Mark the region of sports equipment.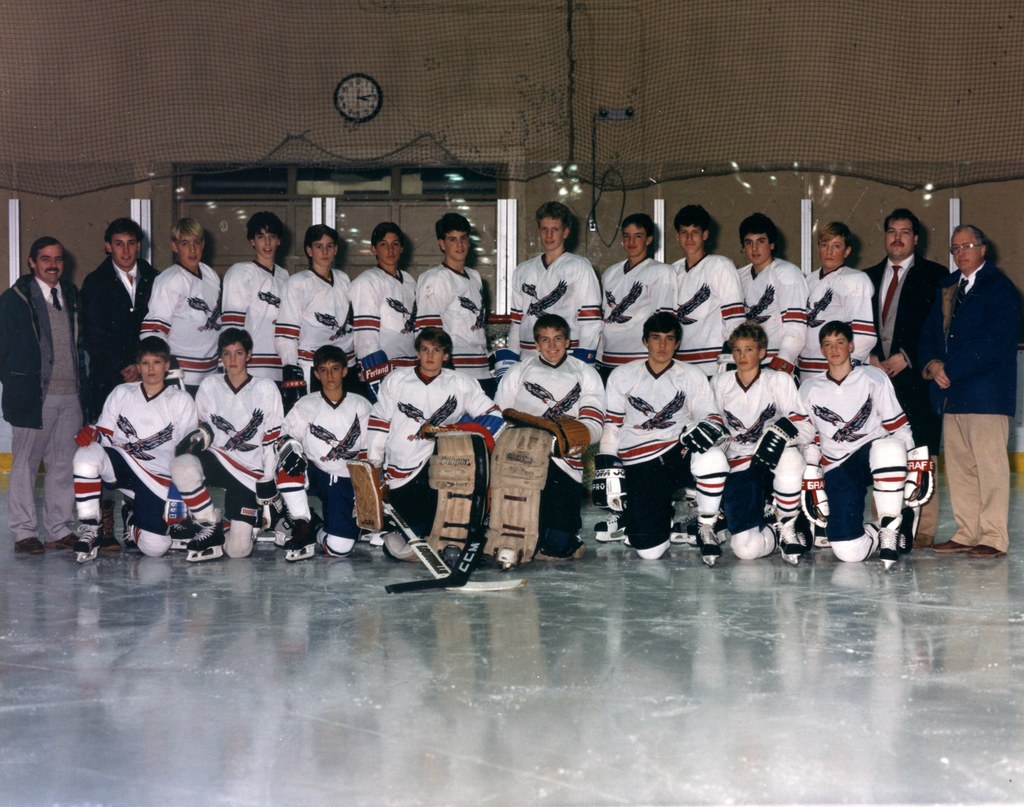
Region: [684, 409, 717, 459].
